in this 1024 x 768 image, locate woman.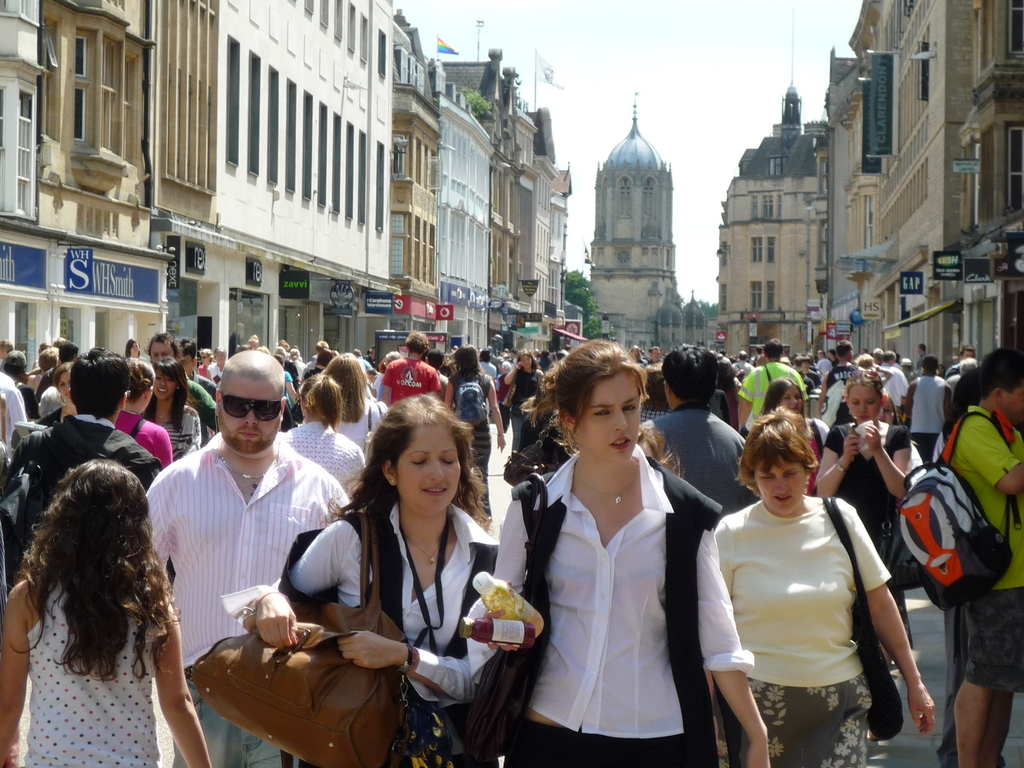
Bounding box: l=234, t=390, r=504, b=767.
